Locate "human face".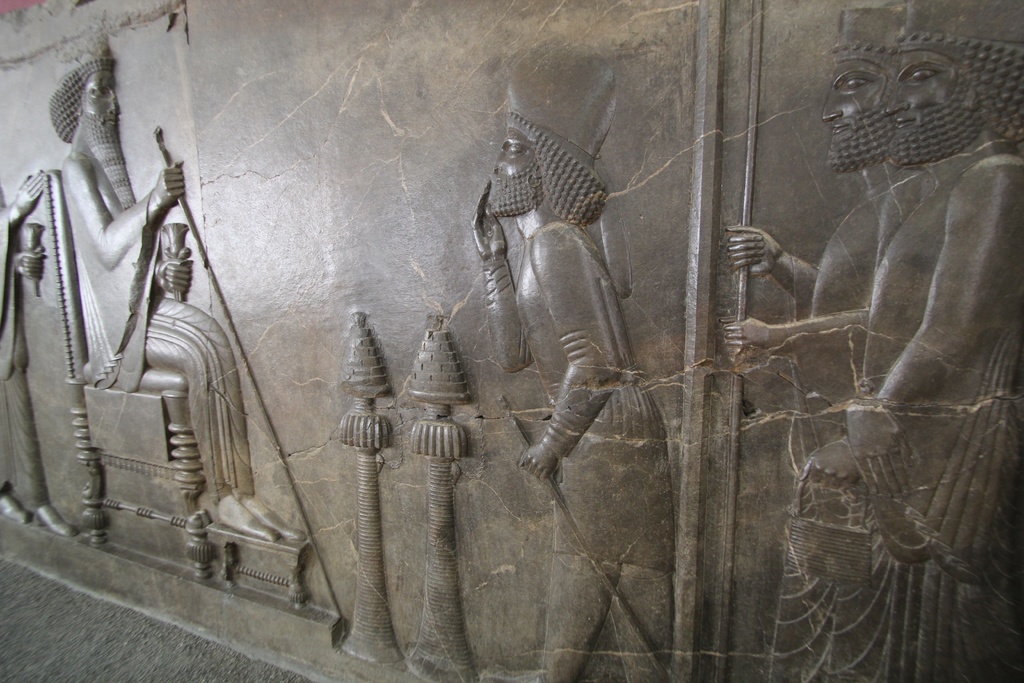
Bounding box: [488,136,540,198].
